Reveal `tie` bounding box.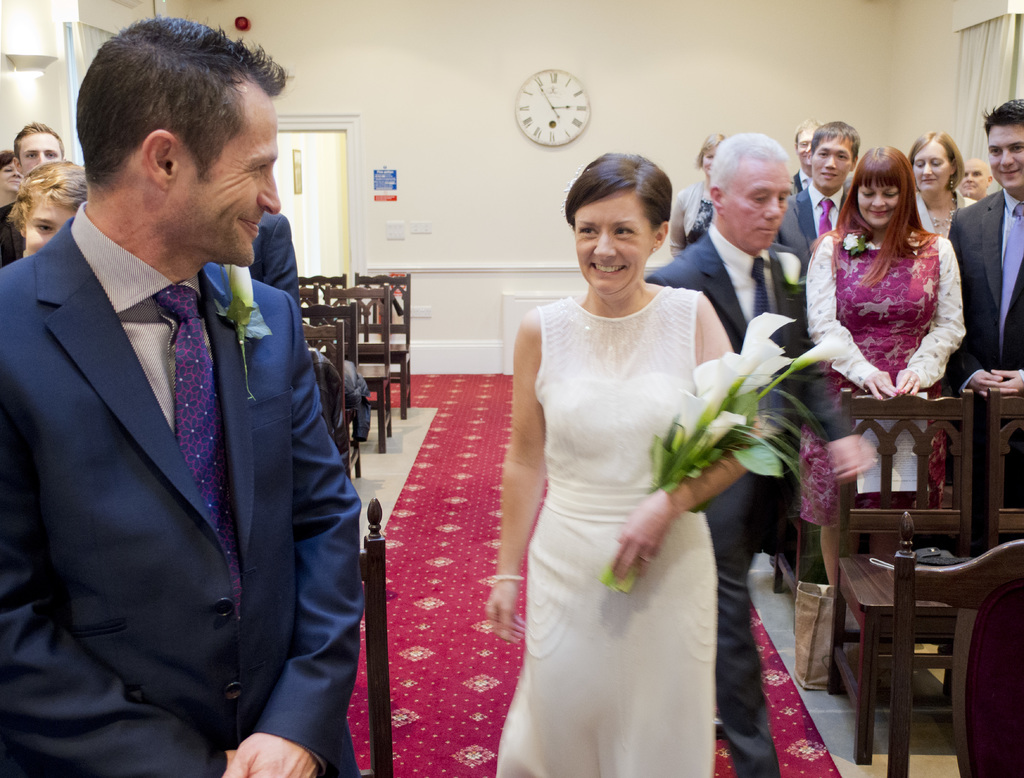
Revealed: locate(817, 196, 835, 233).
